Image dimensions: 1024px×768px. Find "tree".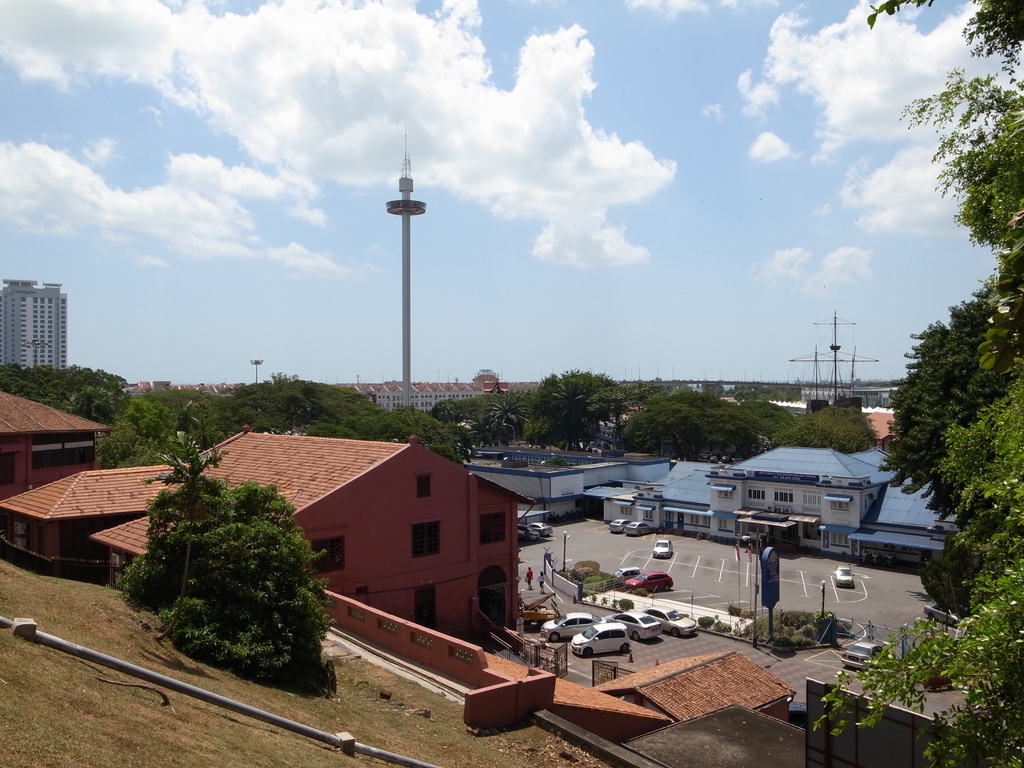
bbox=(863, 0, 932, 29).
